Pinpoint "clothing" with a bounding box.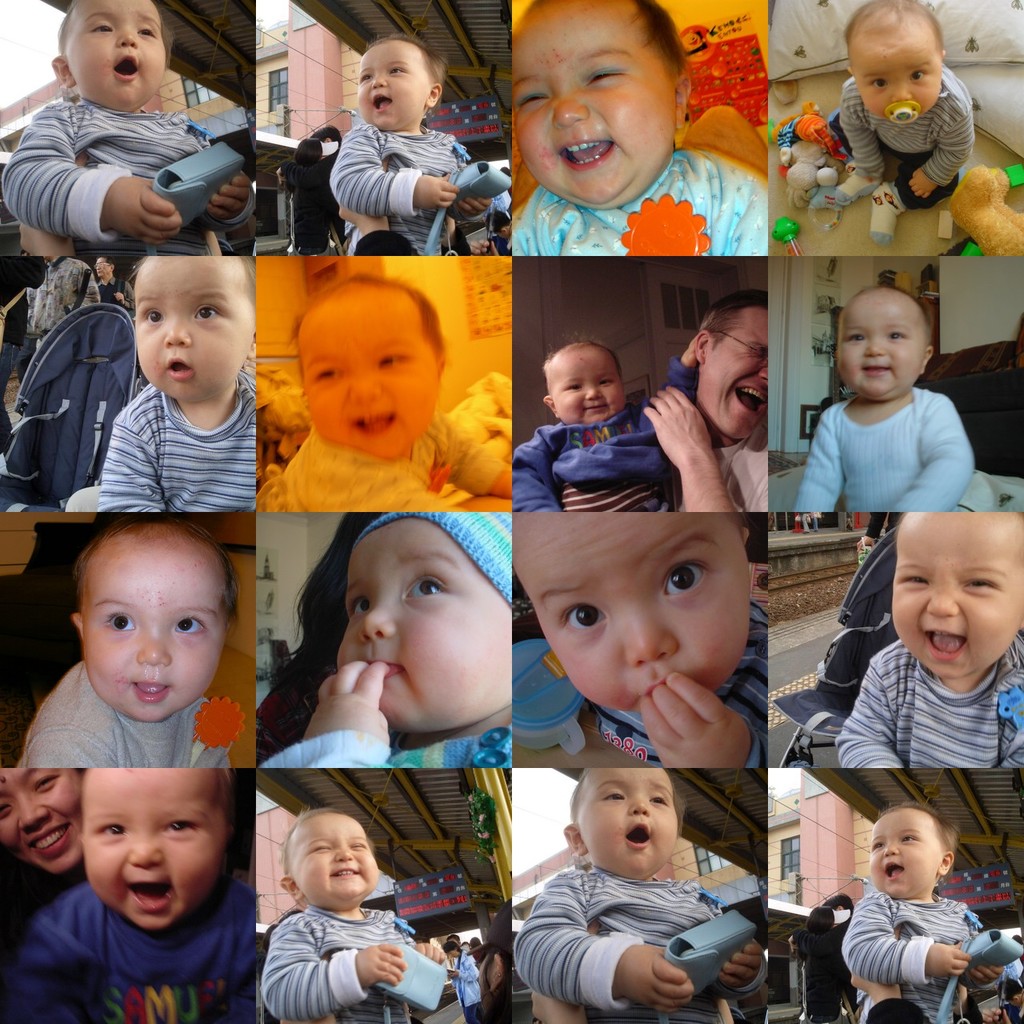
region(510, 146, 768, 256).
